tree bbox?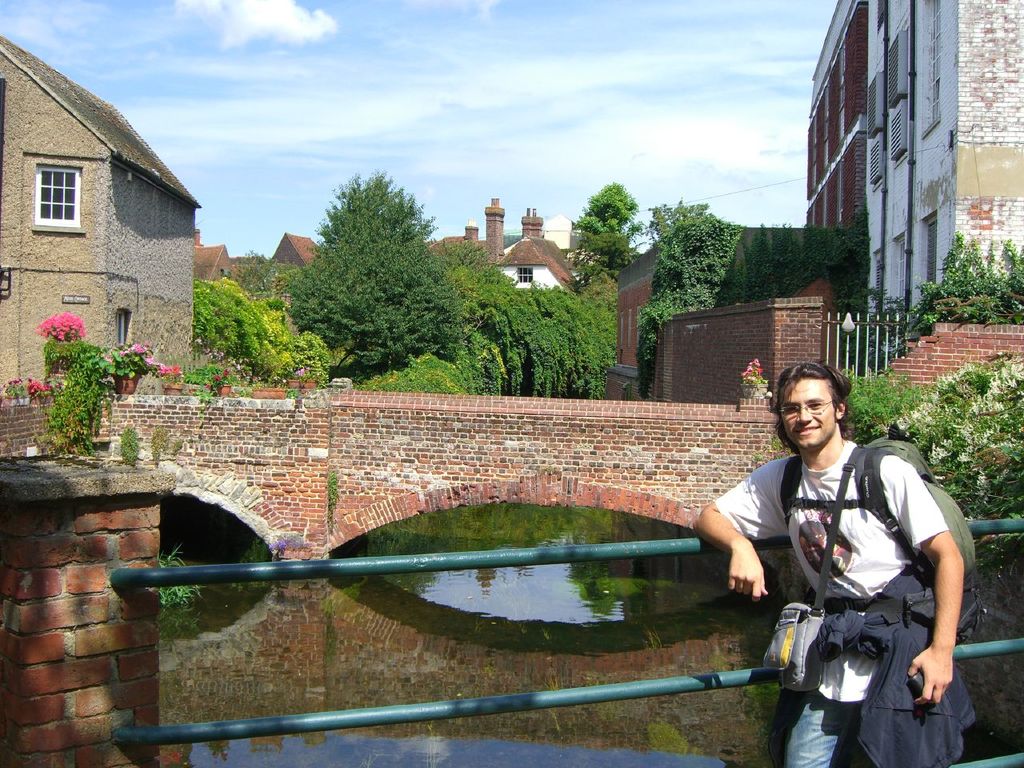
x1=294, y1=155, x2=460, y2=371
